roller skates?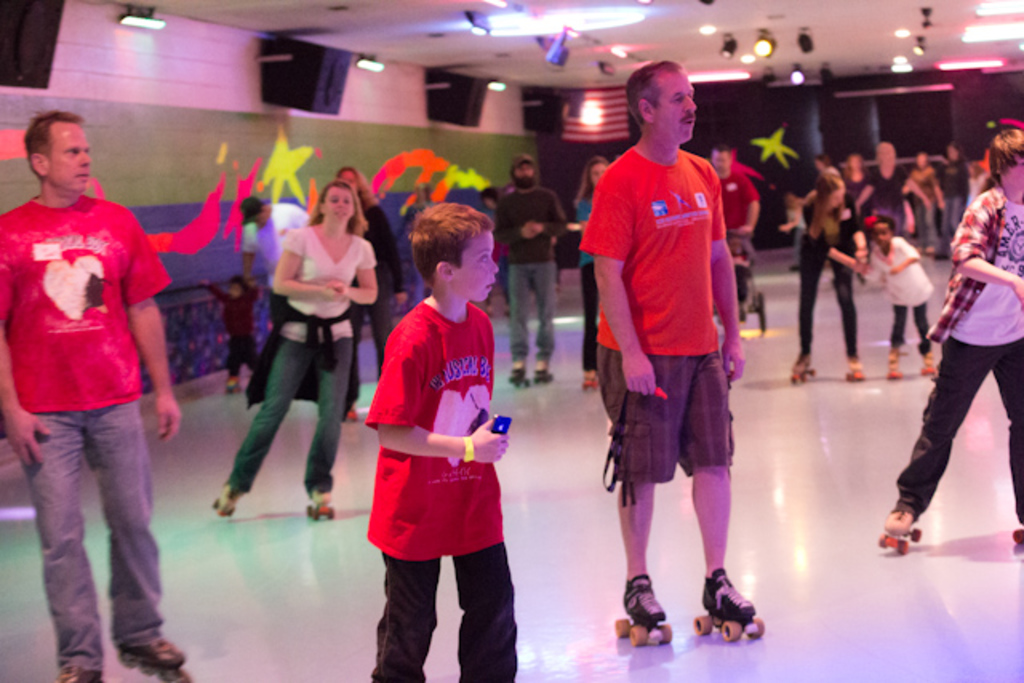
locate(302, 486, 338, 521)
